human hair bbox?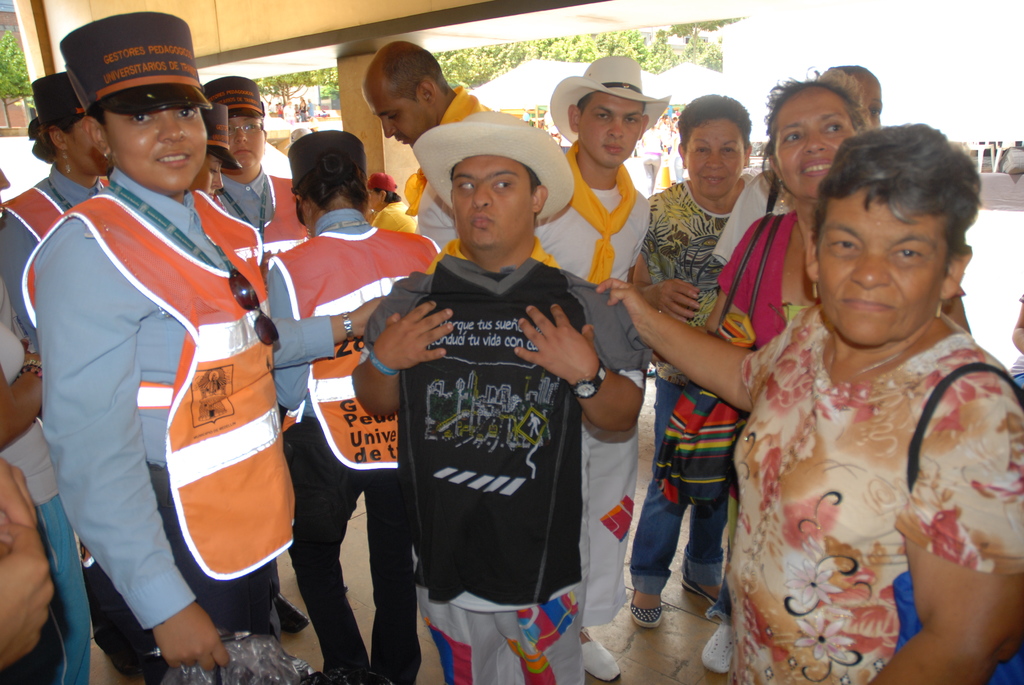
{"x1": 28, "y1": 130, "x2": 63, "y2": 168}
